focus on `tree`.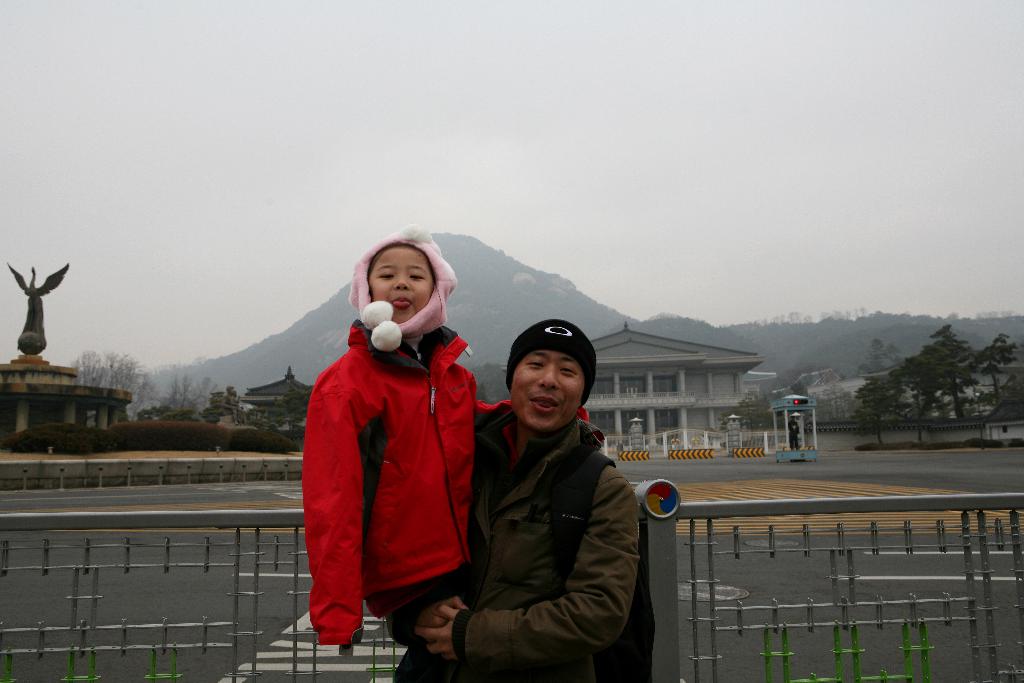
Focused at 859 322 1023 446.
